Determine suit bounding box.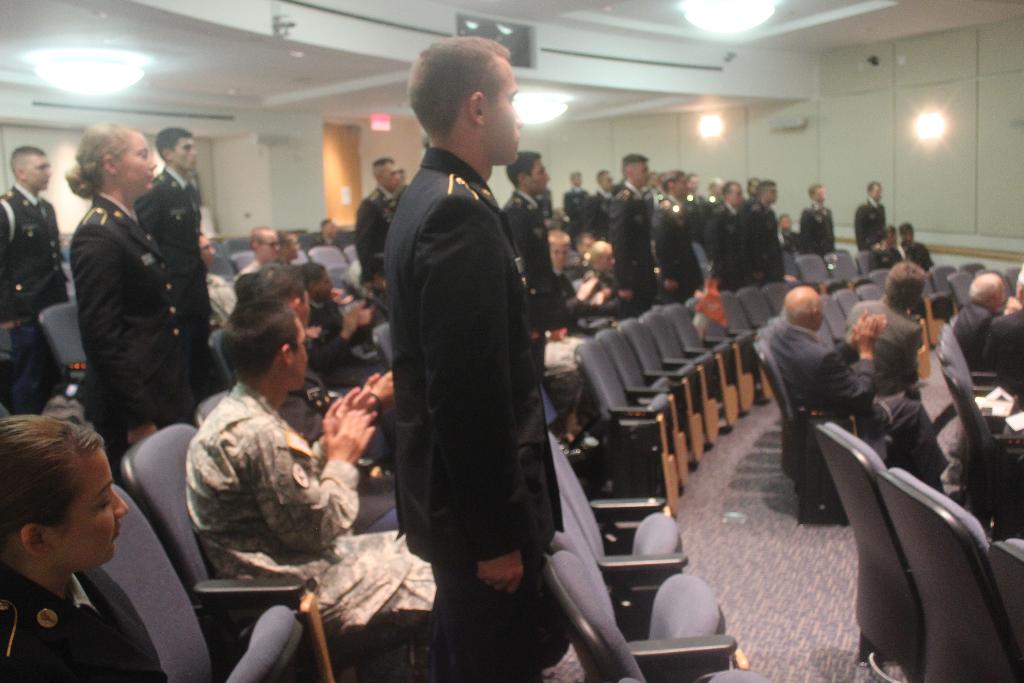
Determined: pyautogui.locateOnScreen(846, 293, 918, 390).
